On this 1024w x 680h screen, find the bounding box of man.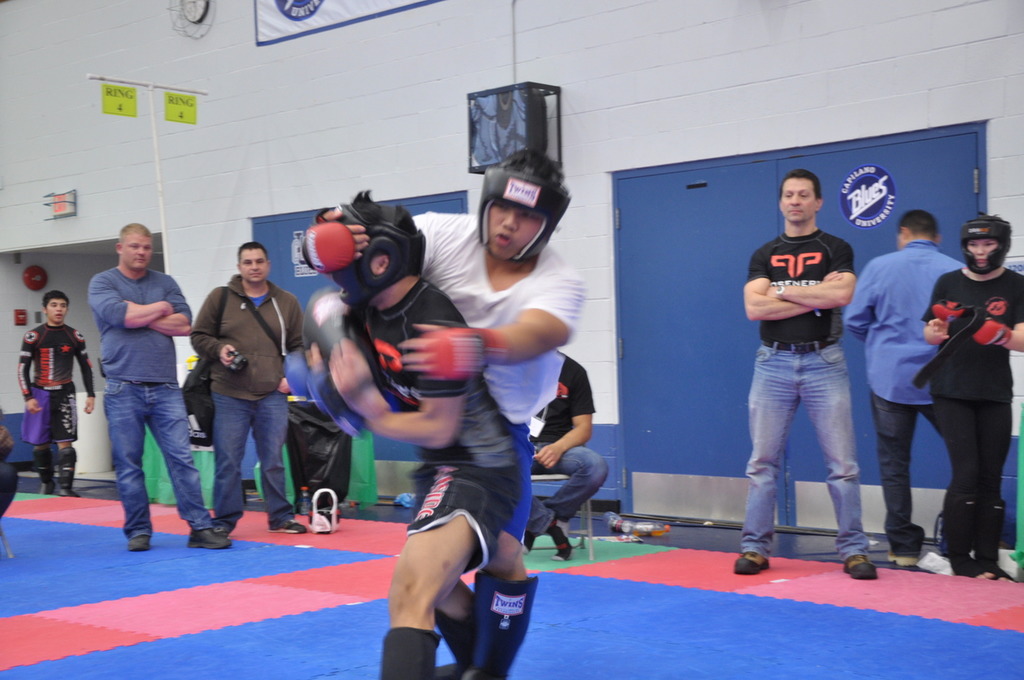
Bounding box: <region>183, 237, 321, 548</region>.
